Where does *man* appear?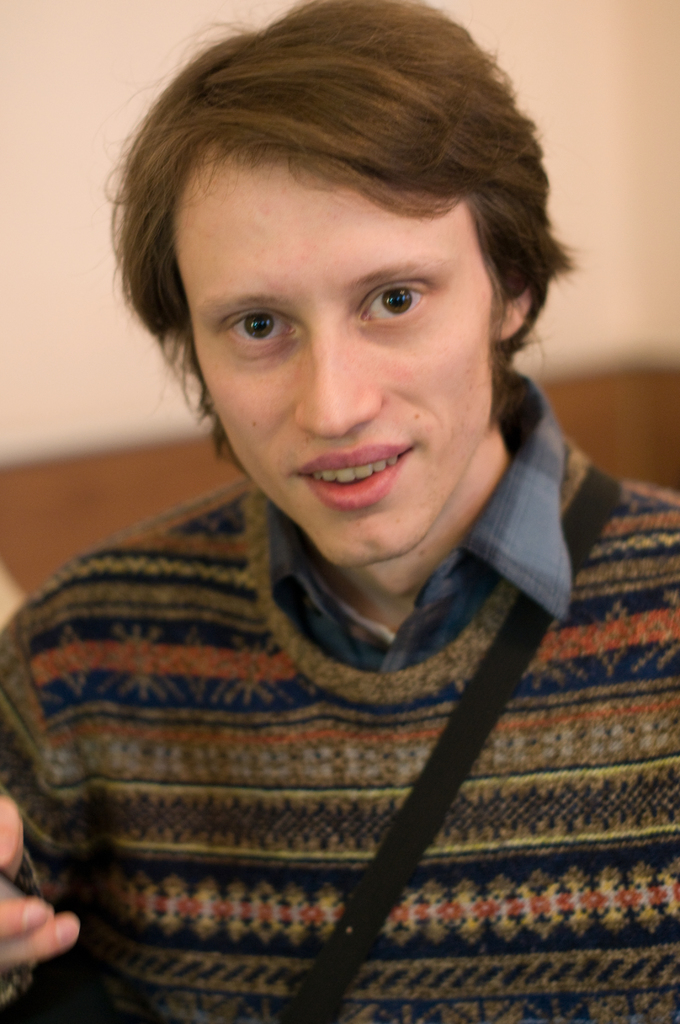
Appears at detection(0, 0, 679, 1023).
